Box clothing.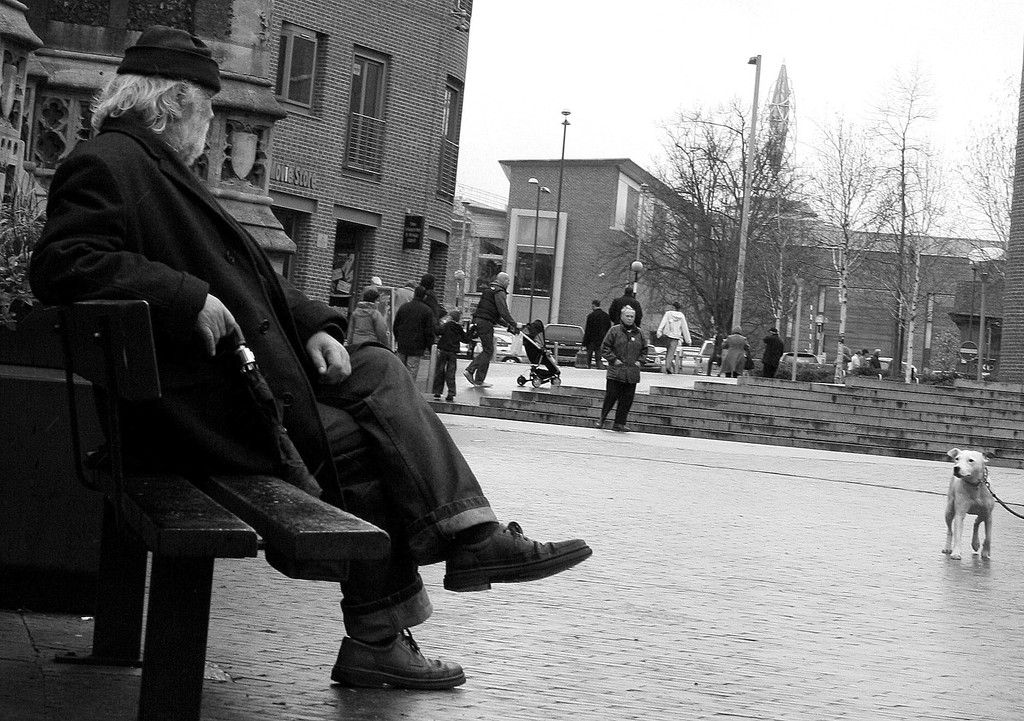
bbox=(580, 311, 614, 366).
